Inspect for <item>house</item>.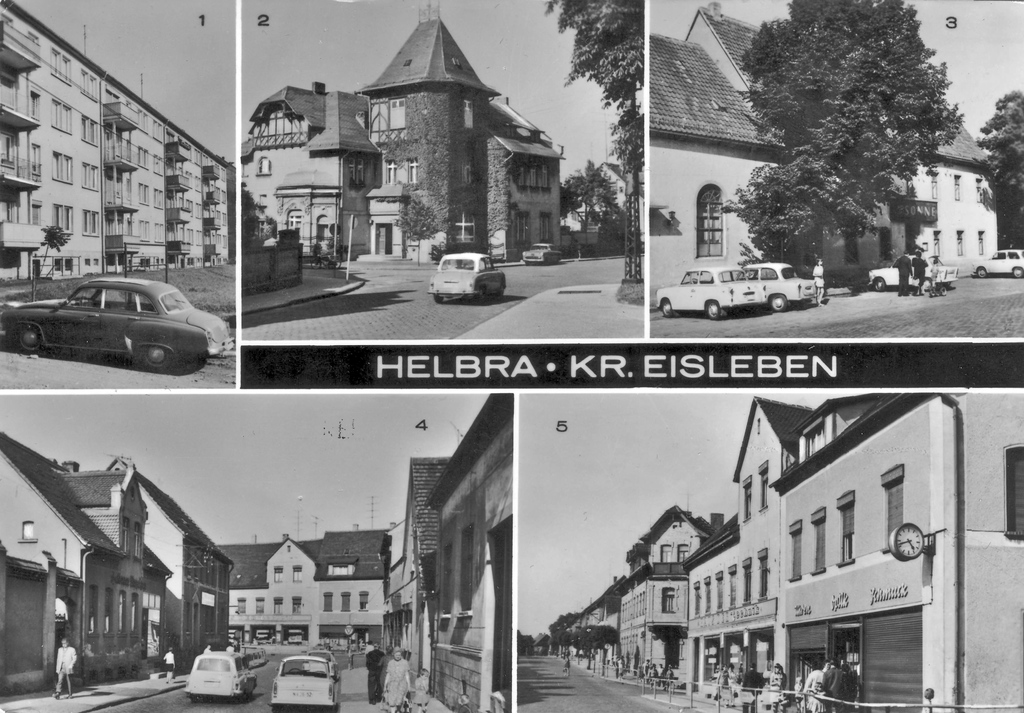
Inspection: box=[620, 498, 717, 570].
